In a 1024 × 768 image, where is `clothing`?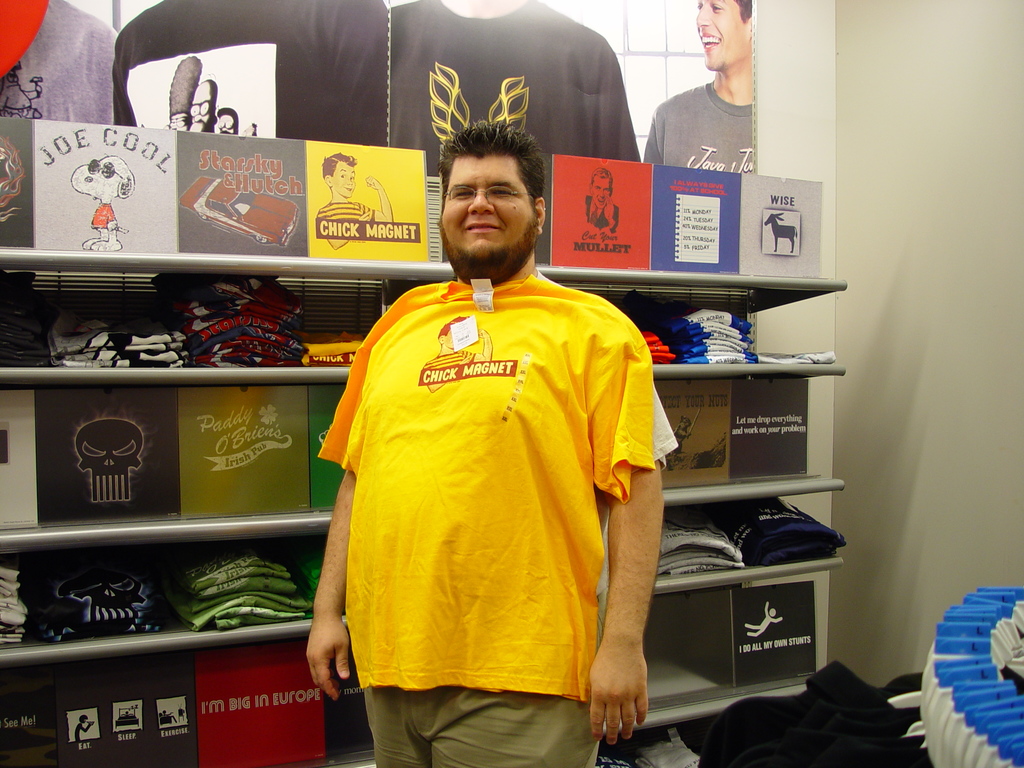
locate(314, 273, 653, 705).
